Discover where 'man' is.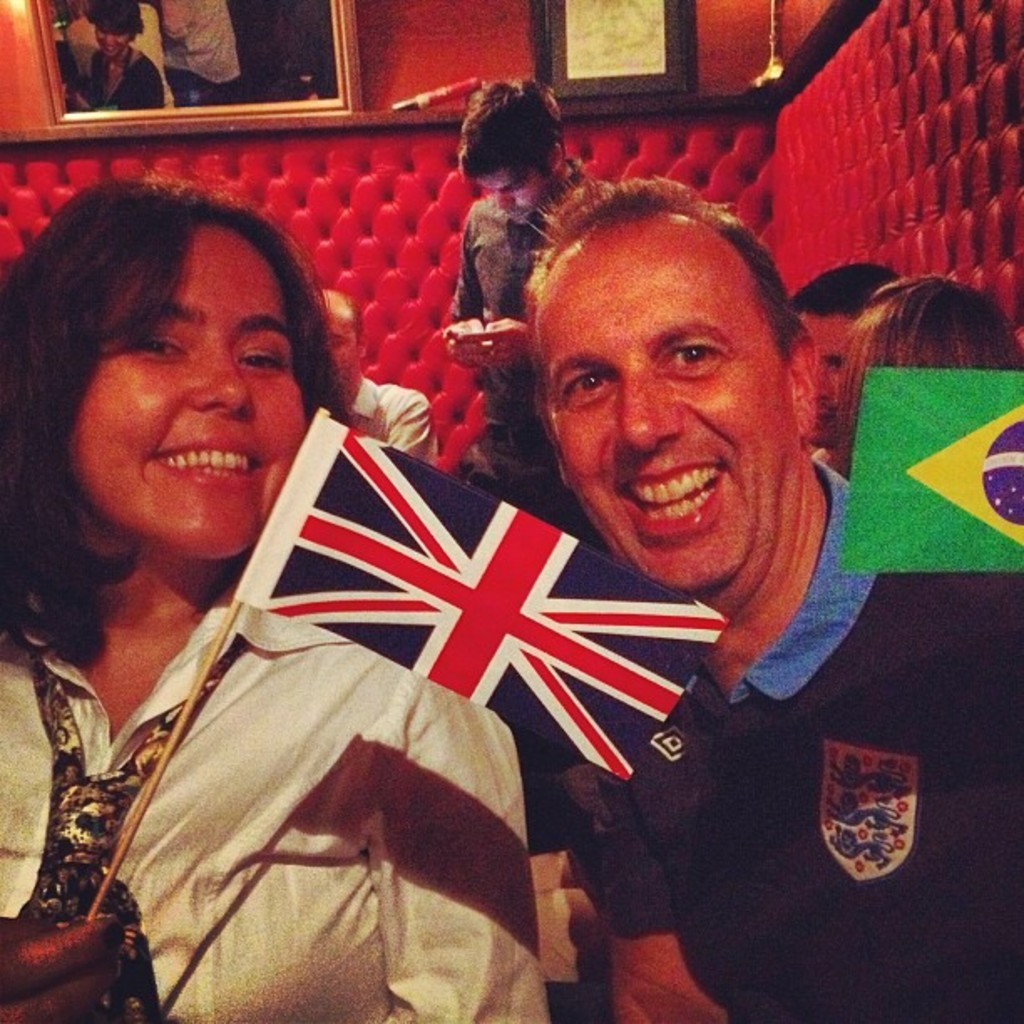
Discovered at <bbox>460, 187, 955, 987</bbox>.
